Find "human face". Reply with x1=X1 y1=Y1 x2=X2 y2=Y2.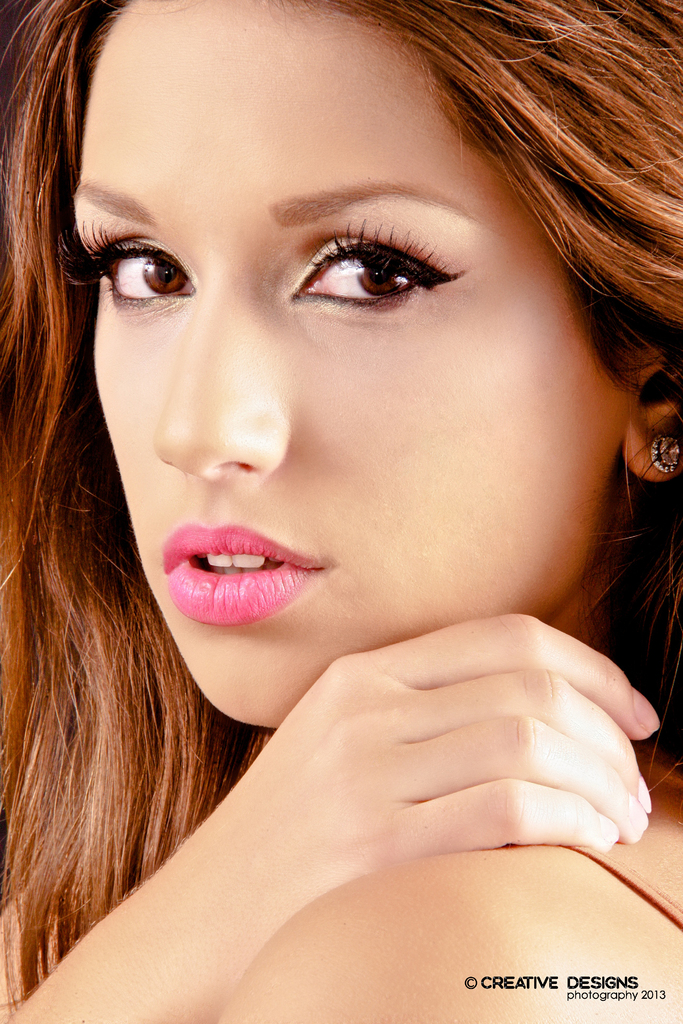
x1=83 y1=0 x2=626 y2=732.
